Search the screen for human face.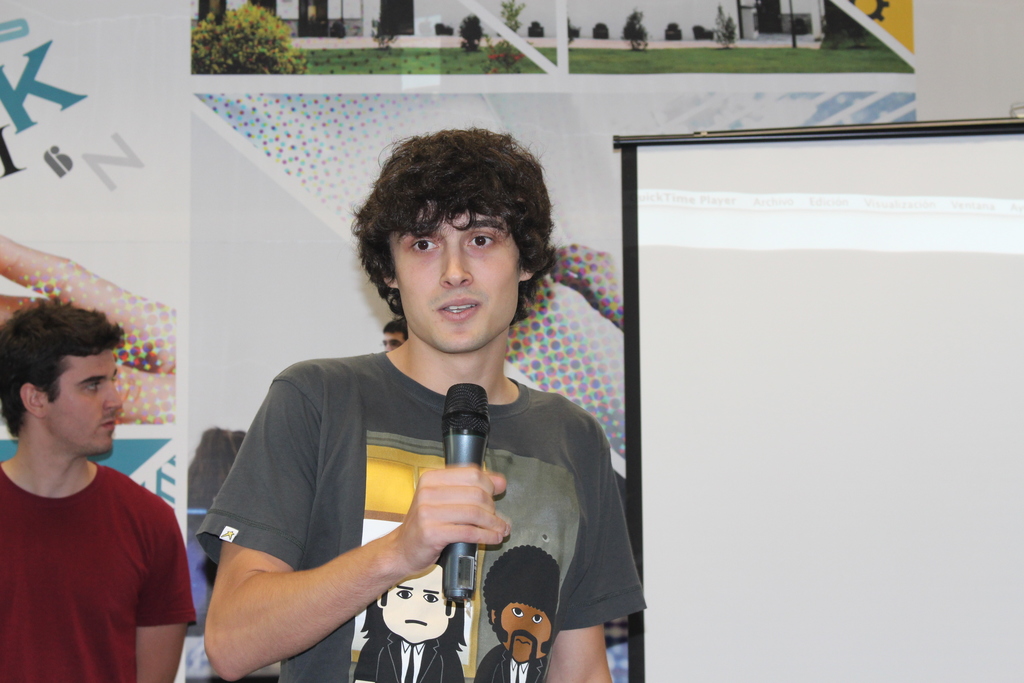
Found at bbox(41, 348, 120, 456).
